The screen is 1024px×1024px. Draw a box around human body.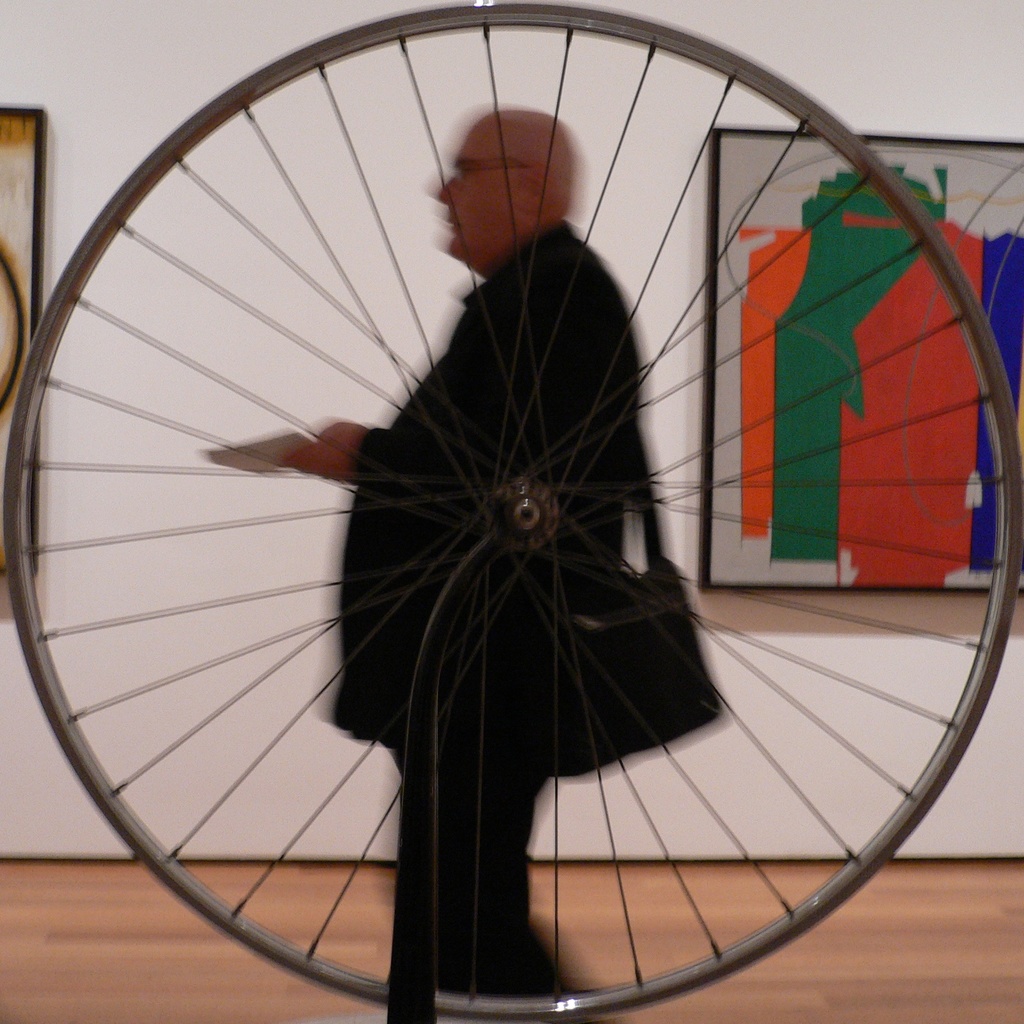
l=287, t=99, r=733, b=1019.
